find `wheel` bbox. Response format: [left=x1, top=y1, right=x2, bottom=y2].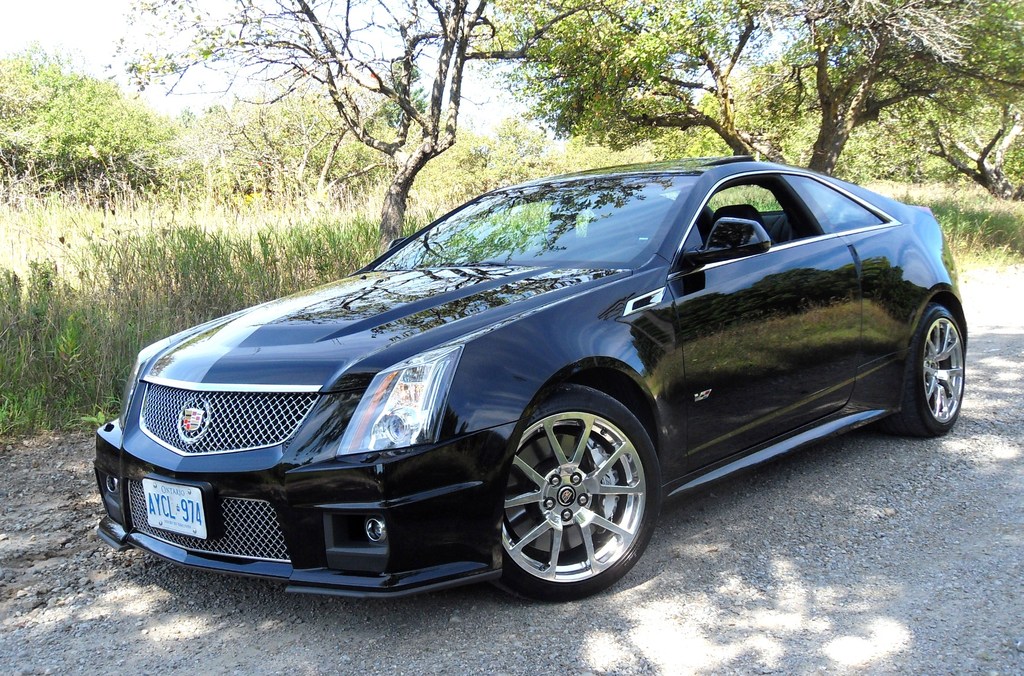
[left=896, top=304, right=970, bottom=436].
